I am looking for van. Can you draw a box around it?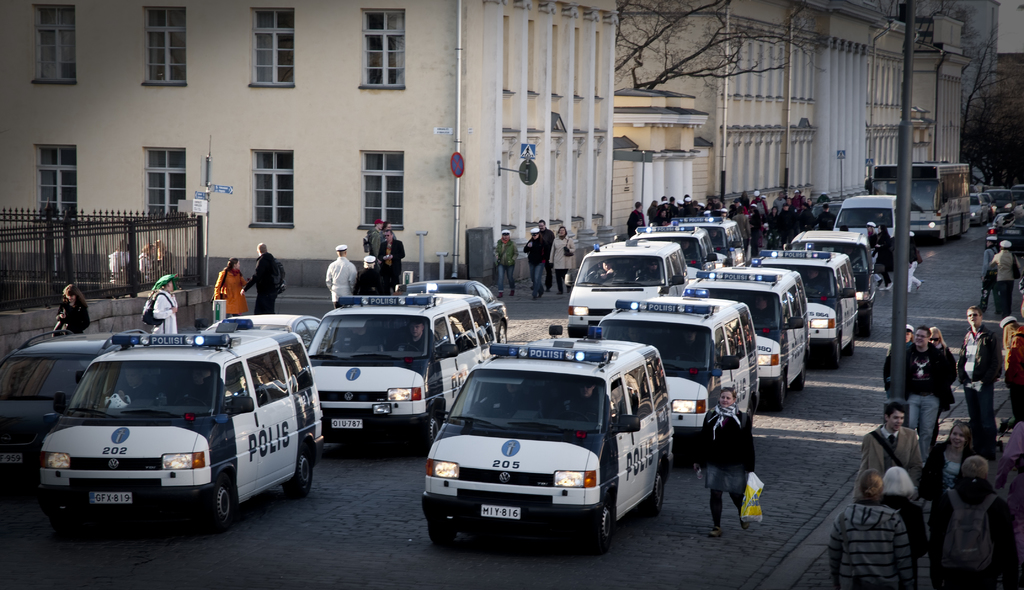
Sure, the bounding box is rect(564, 237, 687, 340).
